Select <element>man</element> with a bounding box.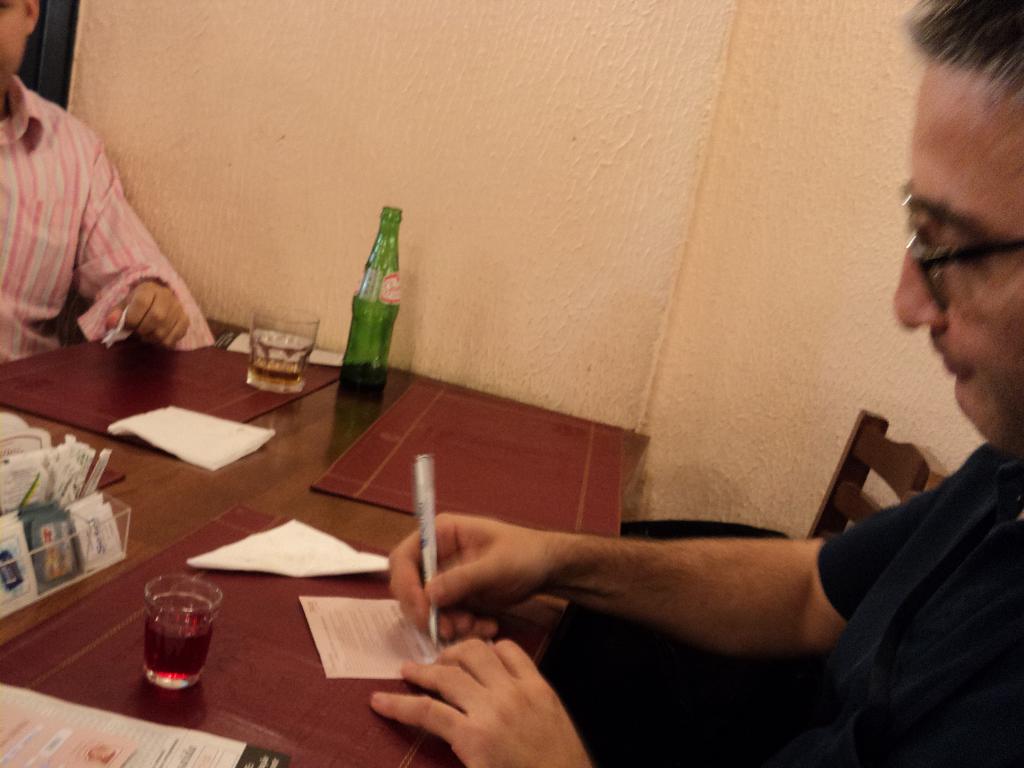
<box>373,0,1023,767</box>.
